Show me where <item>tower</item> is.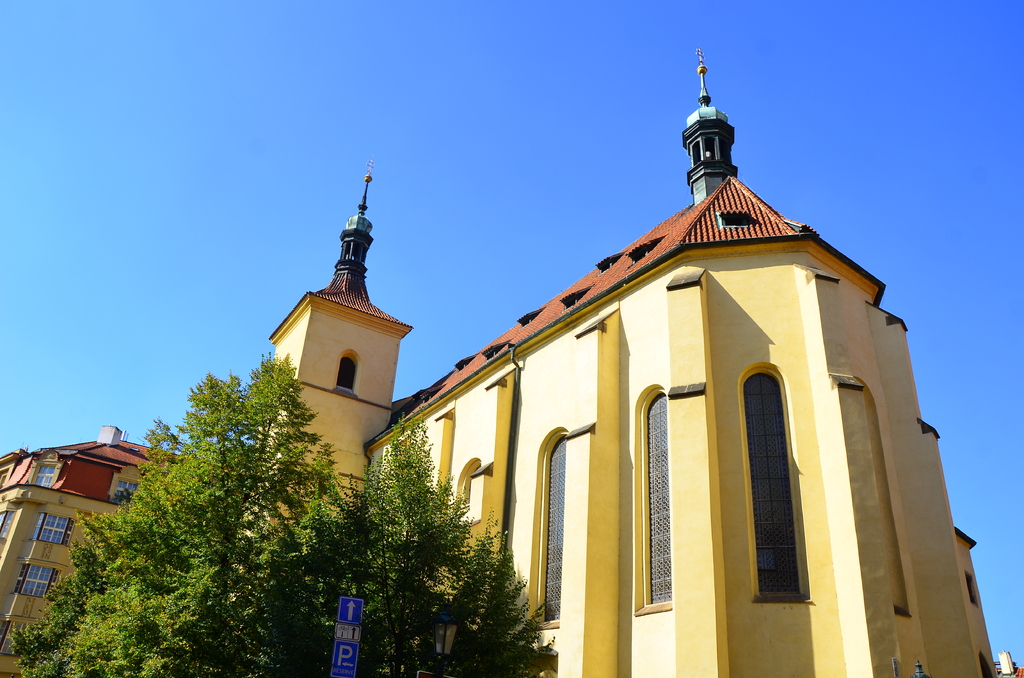
<item>tower</item> is at locate(0, 33, 1023, 677).
